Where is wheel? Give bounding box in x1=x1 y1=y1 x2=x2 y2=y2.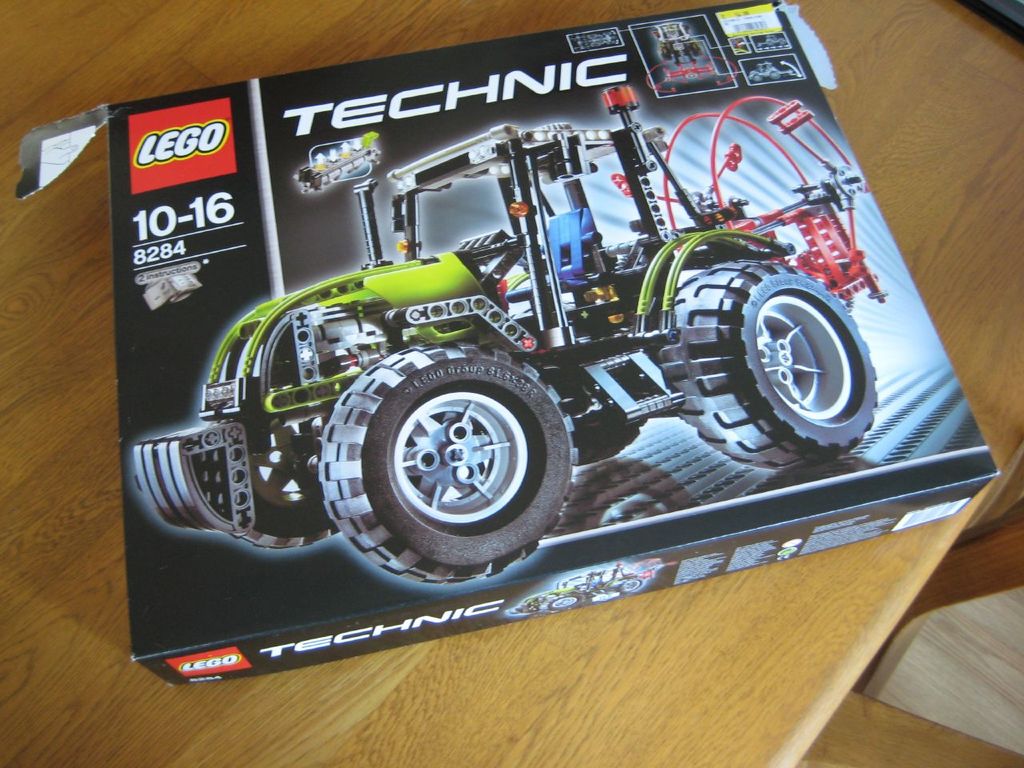
x1=676 y1=258 x2=876 y2=470.
